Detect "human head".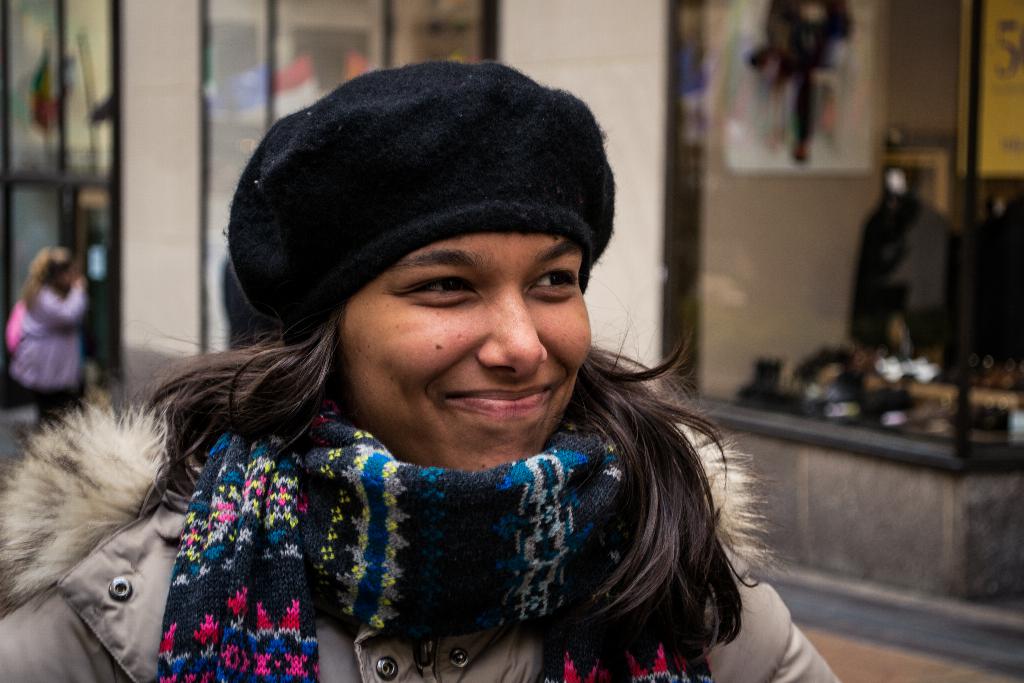
Detected at bbox=[227, 47, 632, 447].
